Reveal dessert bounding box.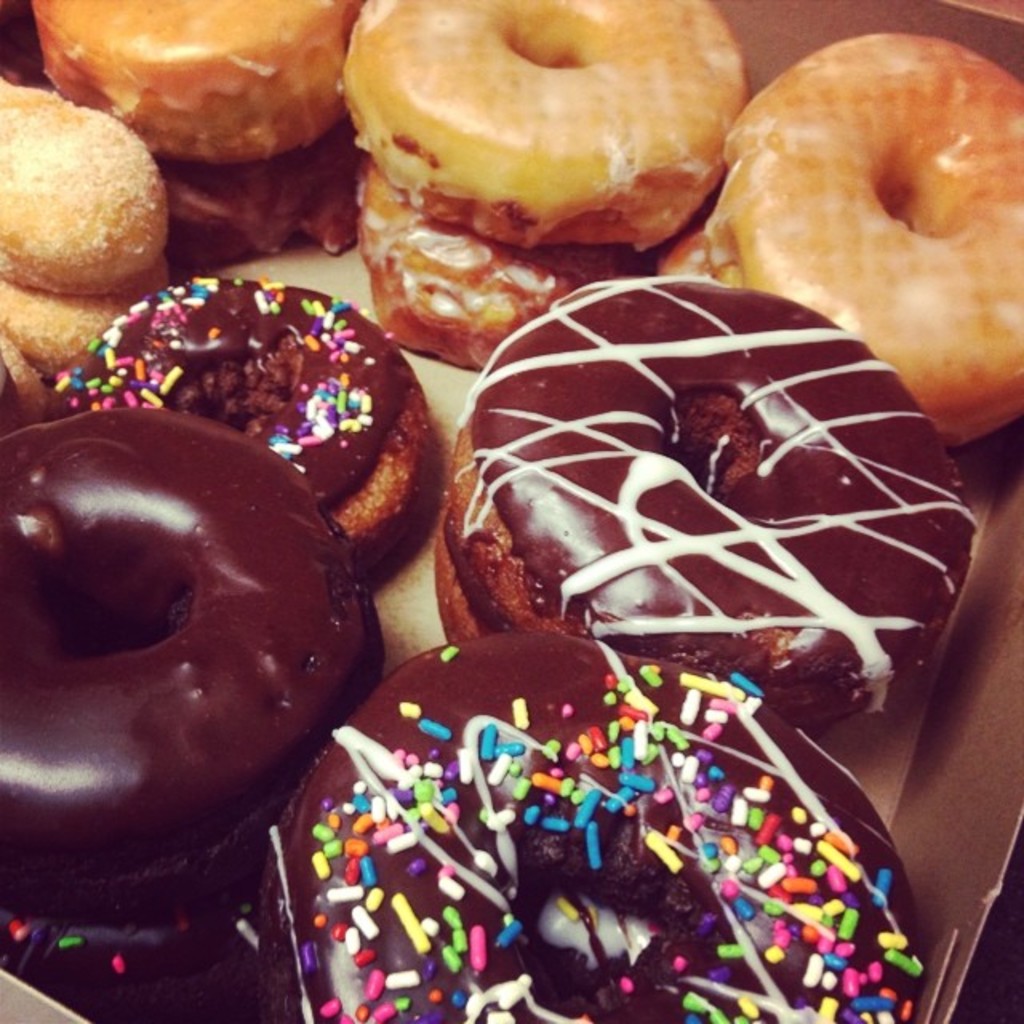
Revealed: 450, 298, 965, 712.
